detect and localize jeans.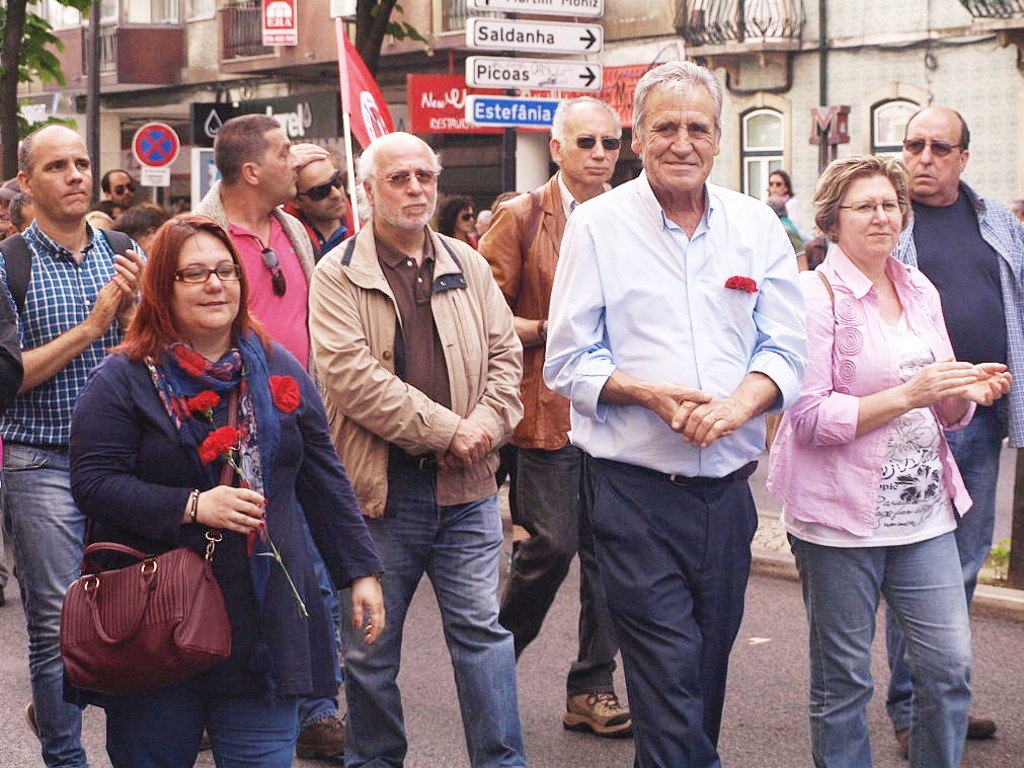
Localized at left=324, top=450, right=524, bottom=767.
